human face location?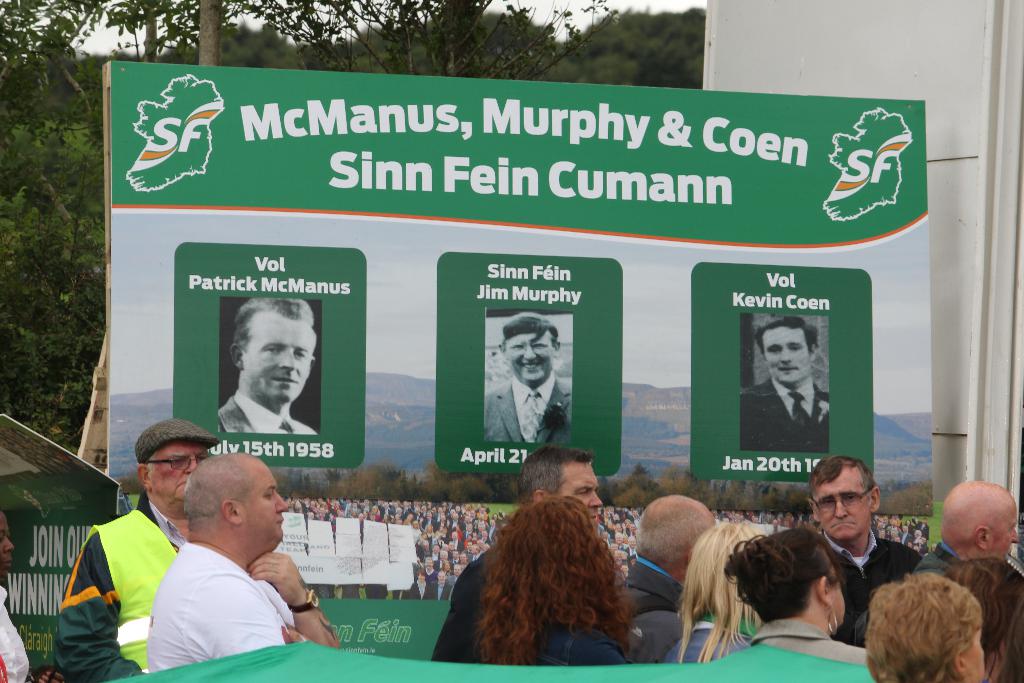
(812, 473, 869, 538)
